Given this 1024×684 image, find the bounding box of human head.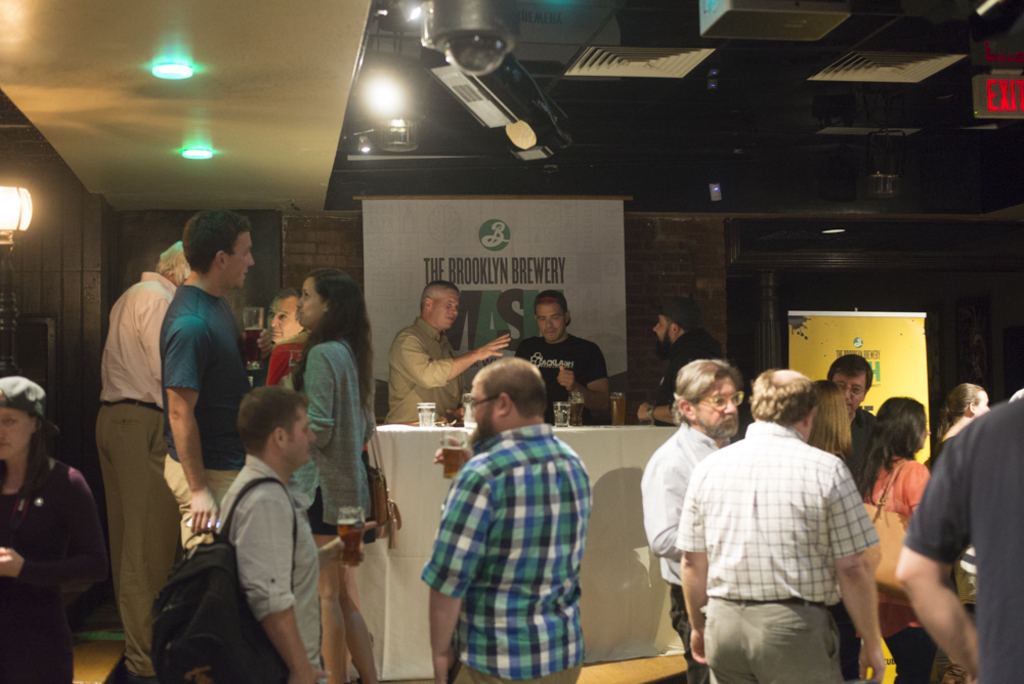
<region>815, 378, 847, 434</region>.
